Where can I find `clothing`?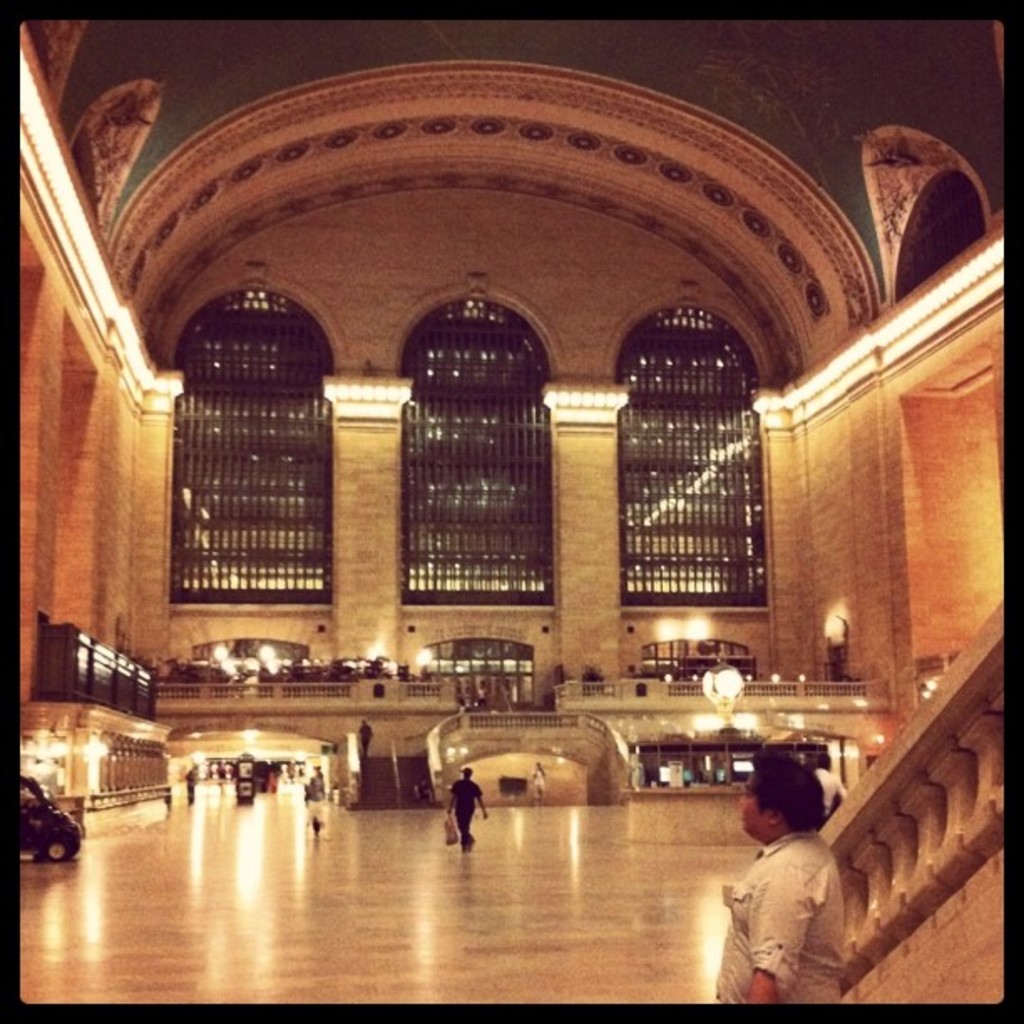
You can find it at 294, 781, 321, 817.
